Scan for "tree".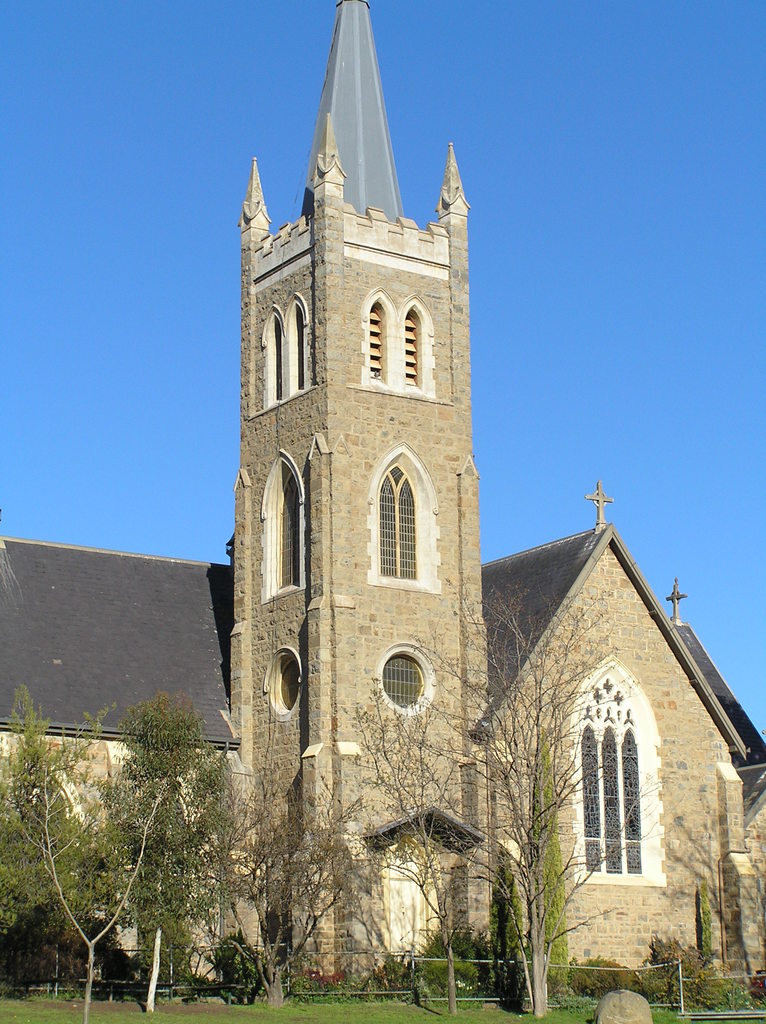
Scan result: select_region(0, 678, 104, 995).
